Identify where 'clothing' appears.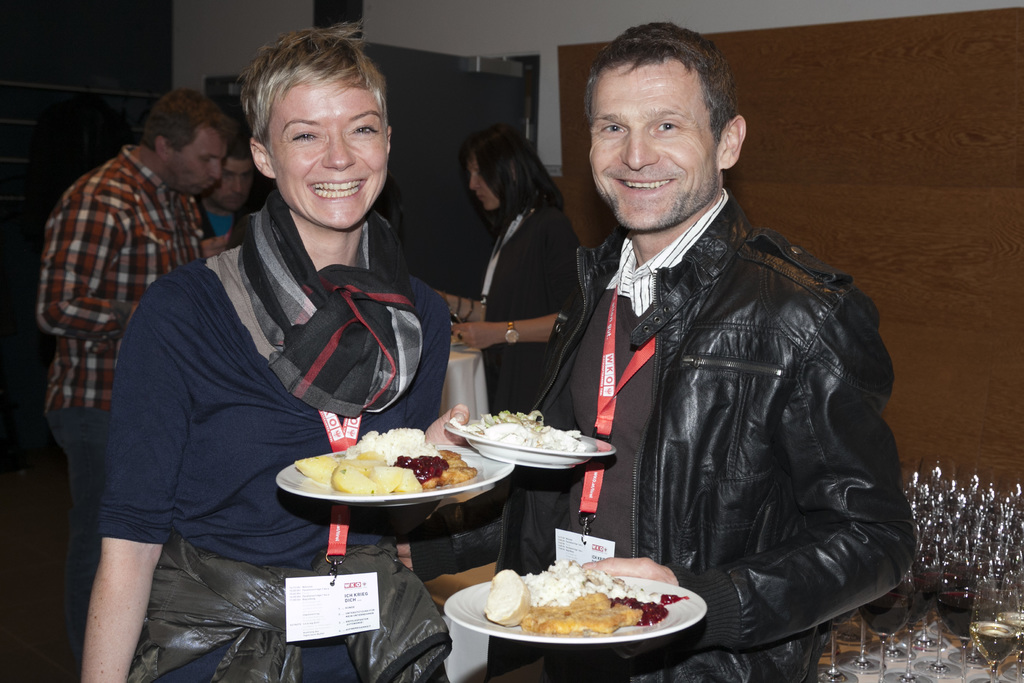
Appears at [467, 191, 588, 417].
